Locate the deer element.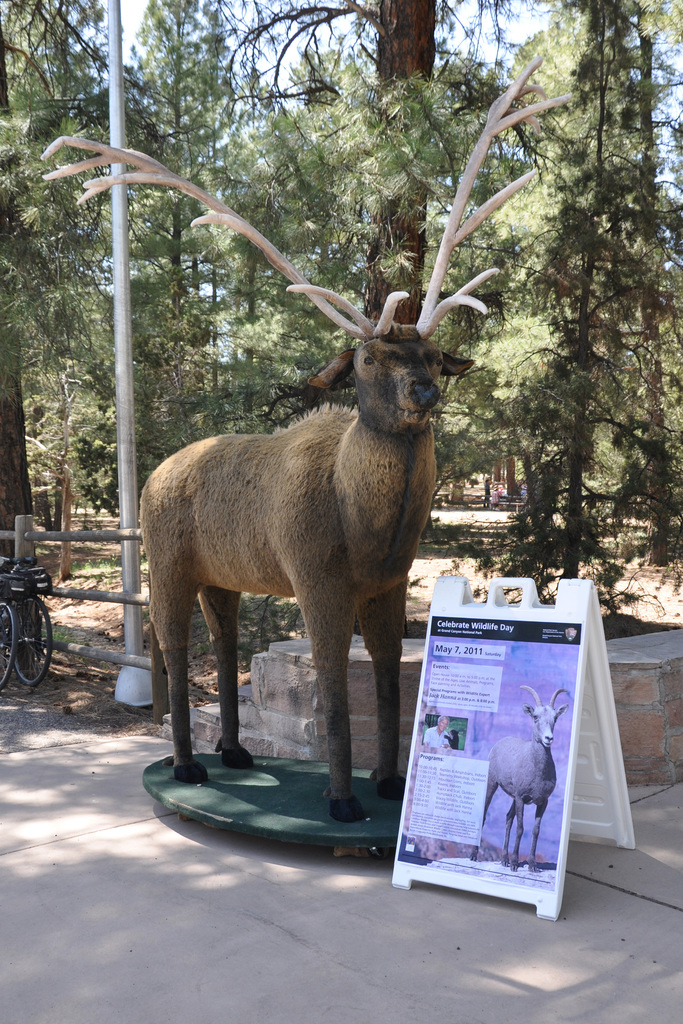
Element bbox: box=[490, 687, 569, 867].
